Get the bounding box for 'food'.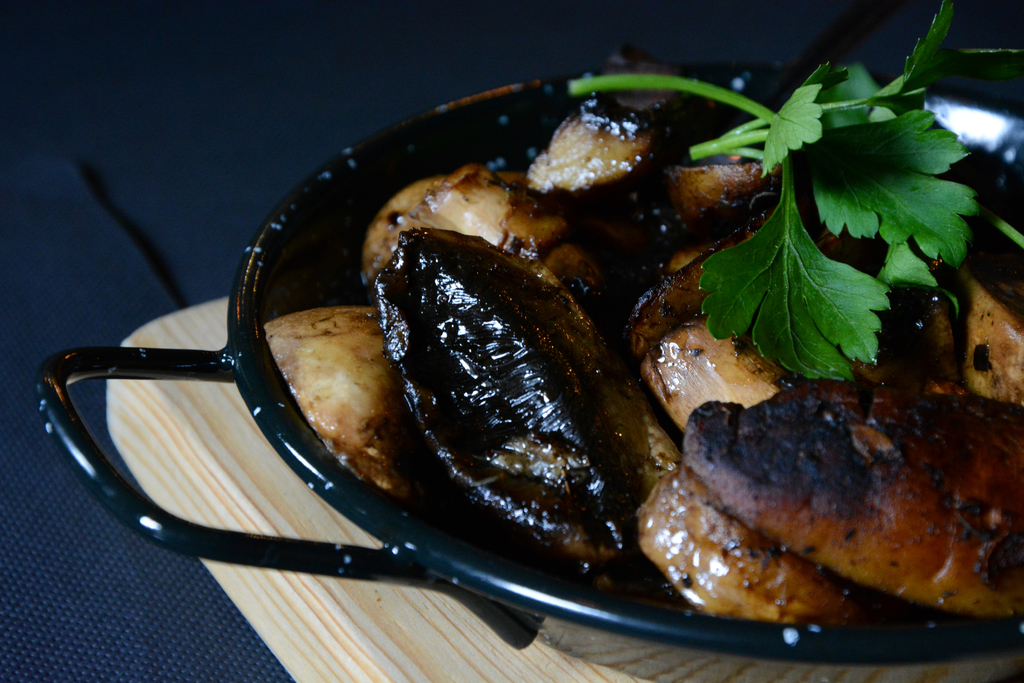
Rect(651, 366, 998, 630).
